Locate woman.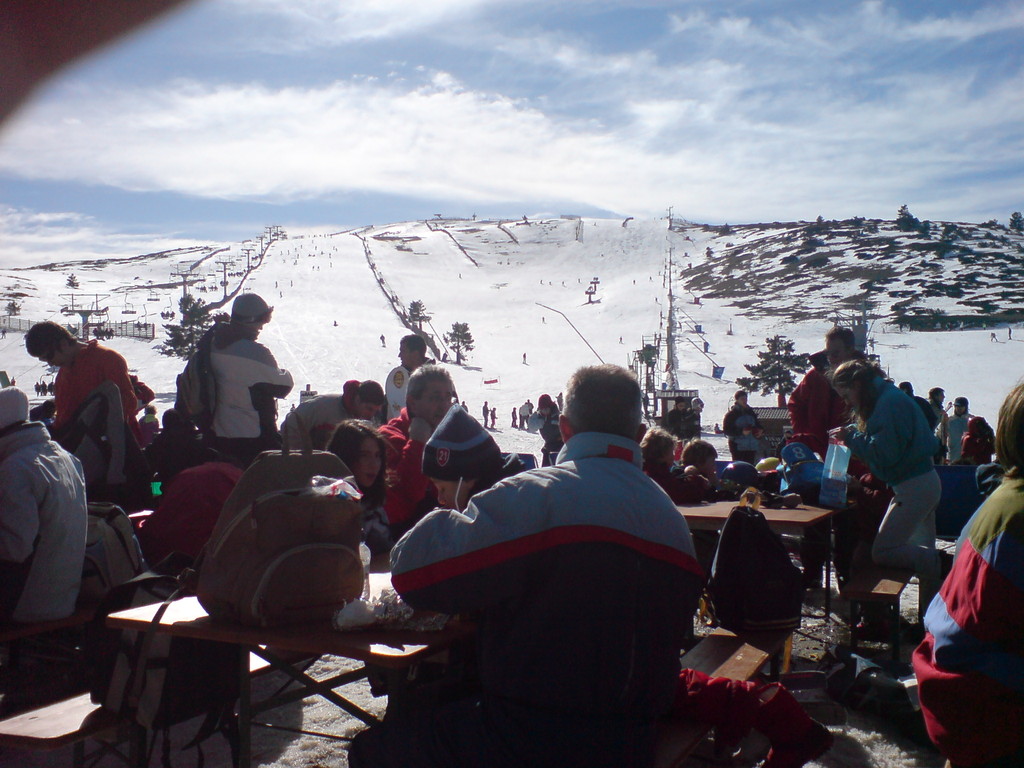
Bounding box: {"x1": 668, "y1": 394, "x2": 687, "y2": 436}.
